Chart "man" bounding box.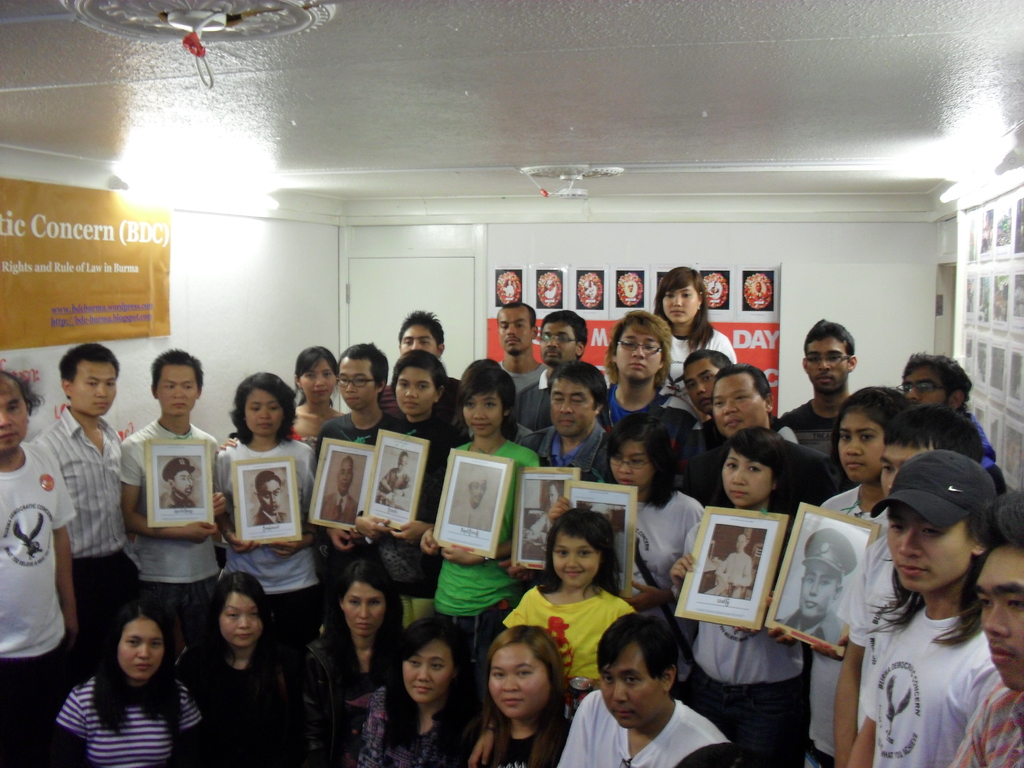
Charted: [left=520, top=359, right=606, bottom=484].
